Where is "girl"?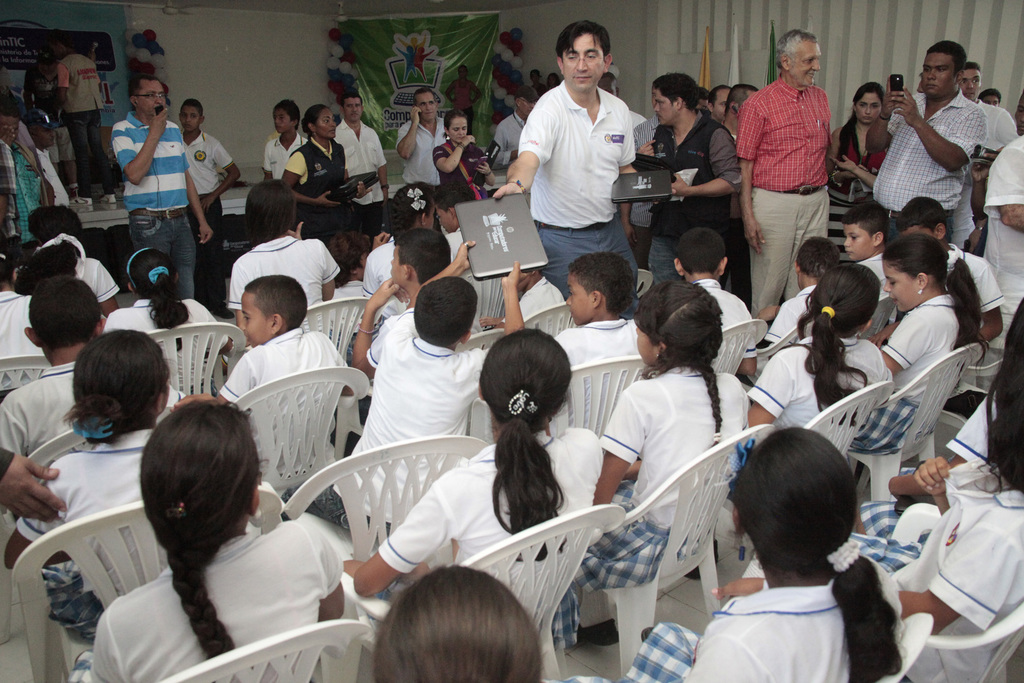
rect(886, 297, 1023, 502).
